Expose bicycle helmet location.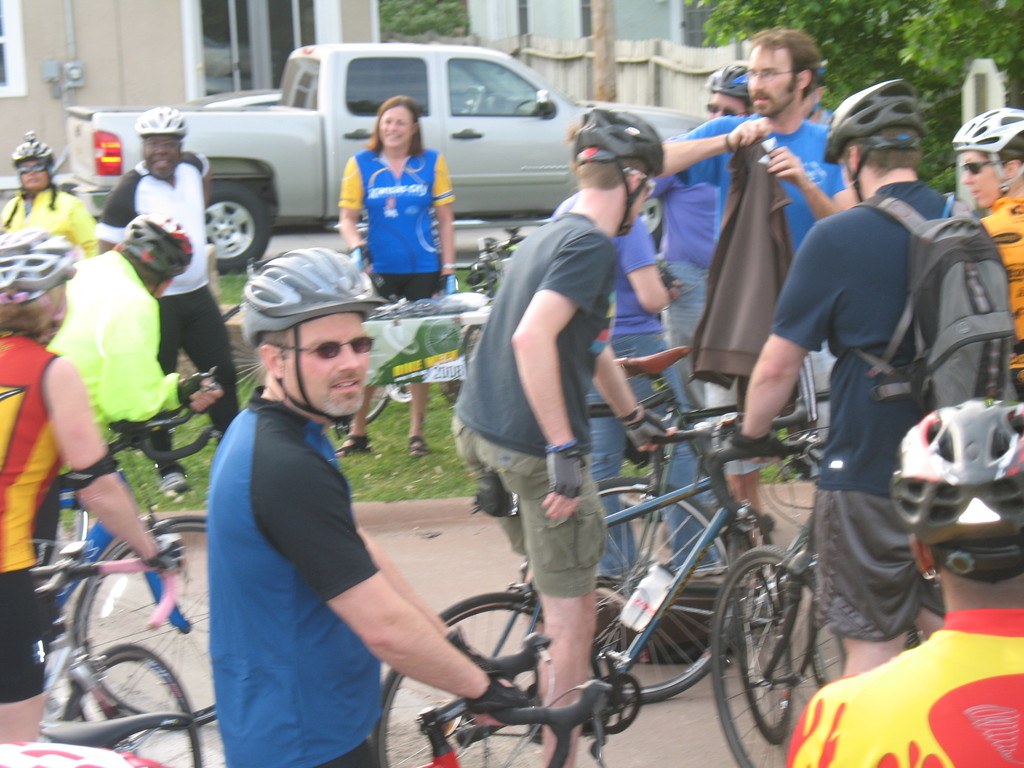
Exposed at [x1=134, y1=102, x2=191, y2=134].
